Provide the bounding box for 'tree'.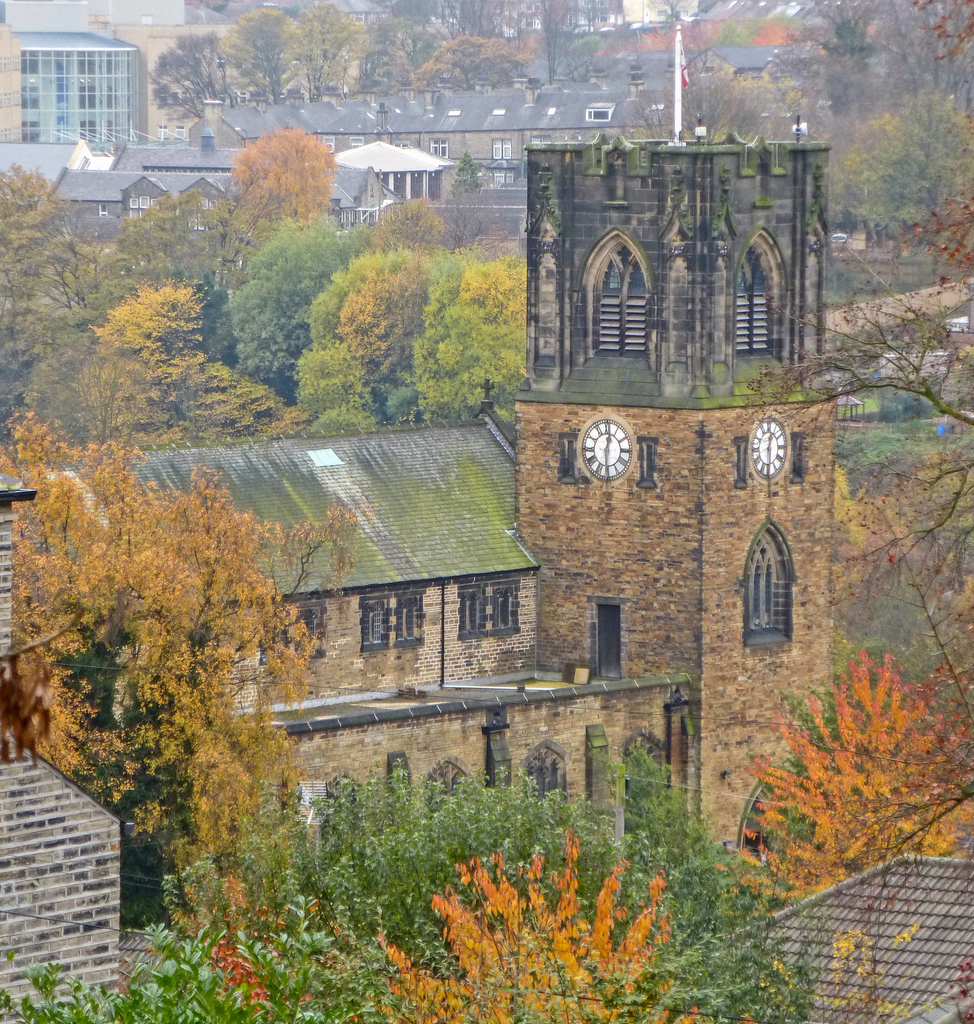
(left=0, top=180, right=121, bottom=412).
